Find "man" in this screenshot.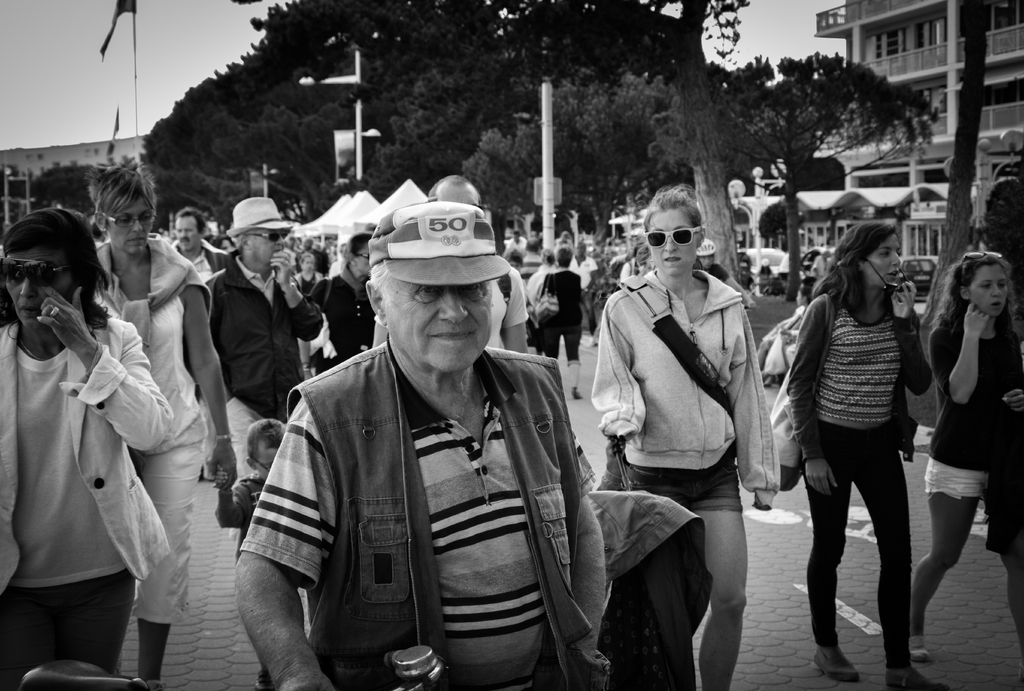
The bounding box for "man" is [left=695, top=237, right=756, bottom=305].
